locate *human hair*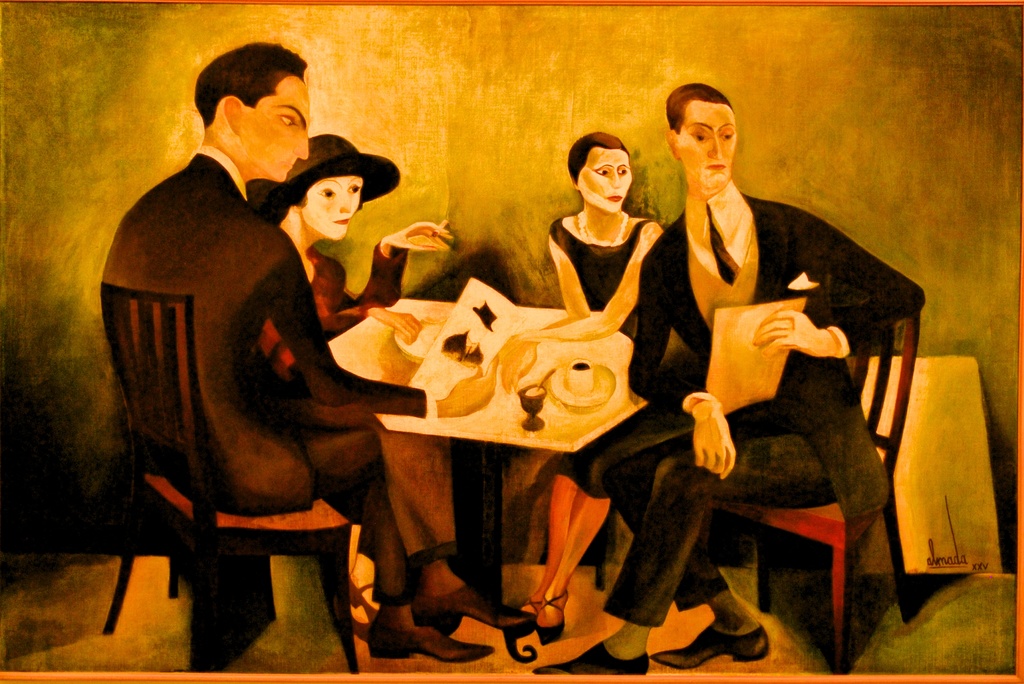
detection(571, 129, 644, 220)
